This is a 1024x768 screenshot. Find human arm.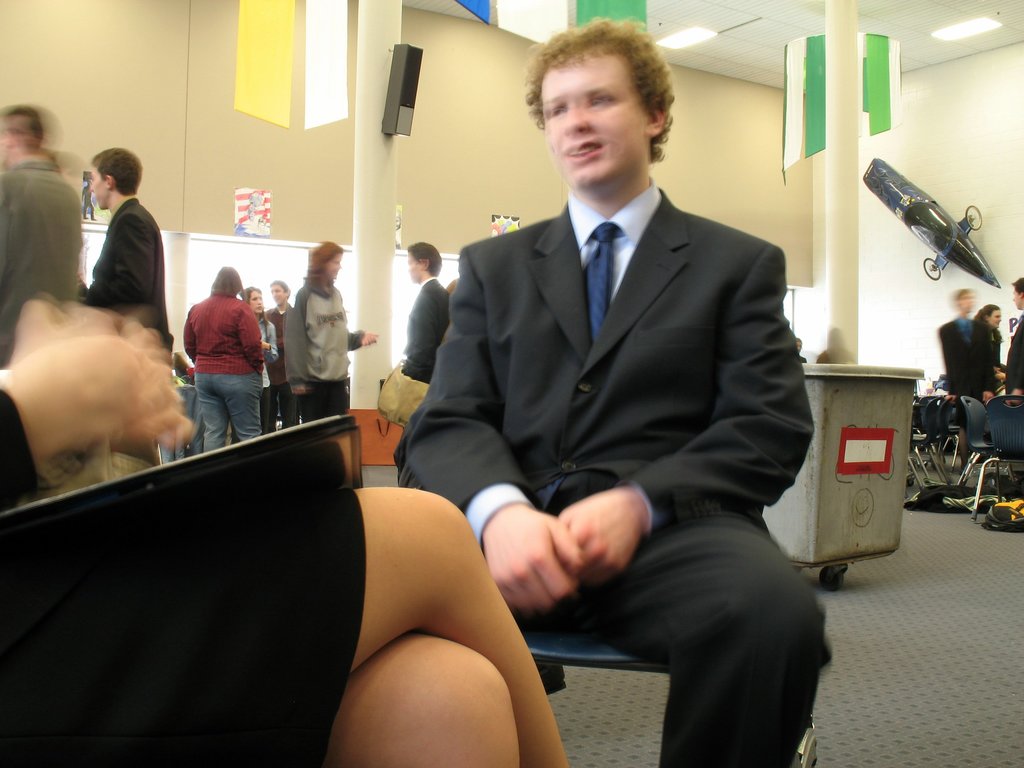
Bounding box: crop(278, 283, 308, 398).
